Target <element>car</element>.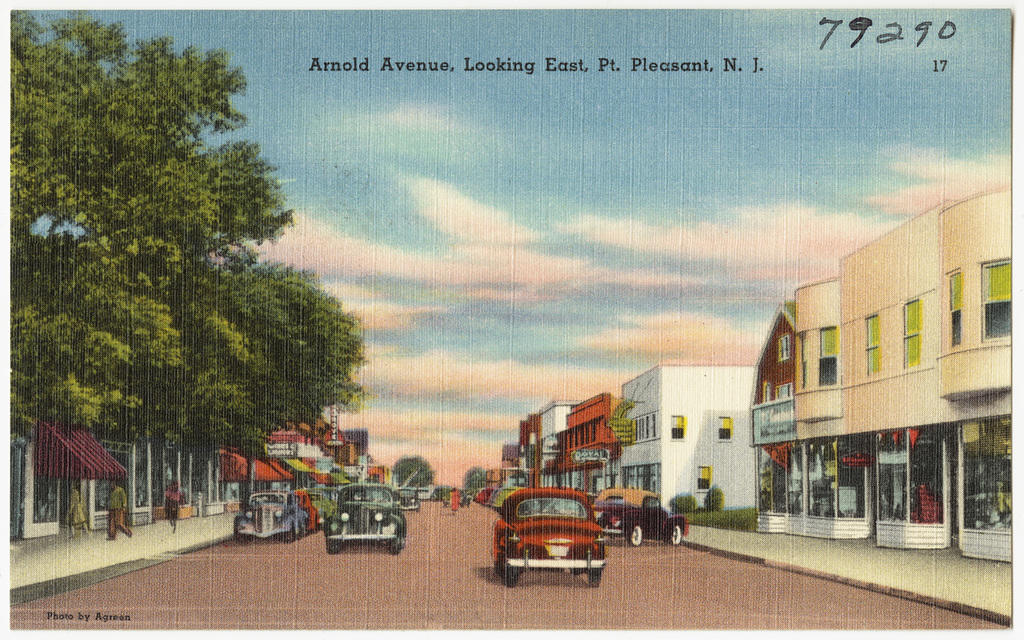
Target region: left=298, top=488, right=318, bottom=531.
